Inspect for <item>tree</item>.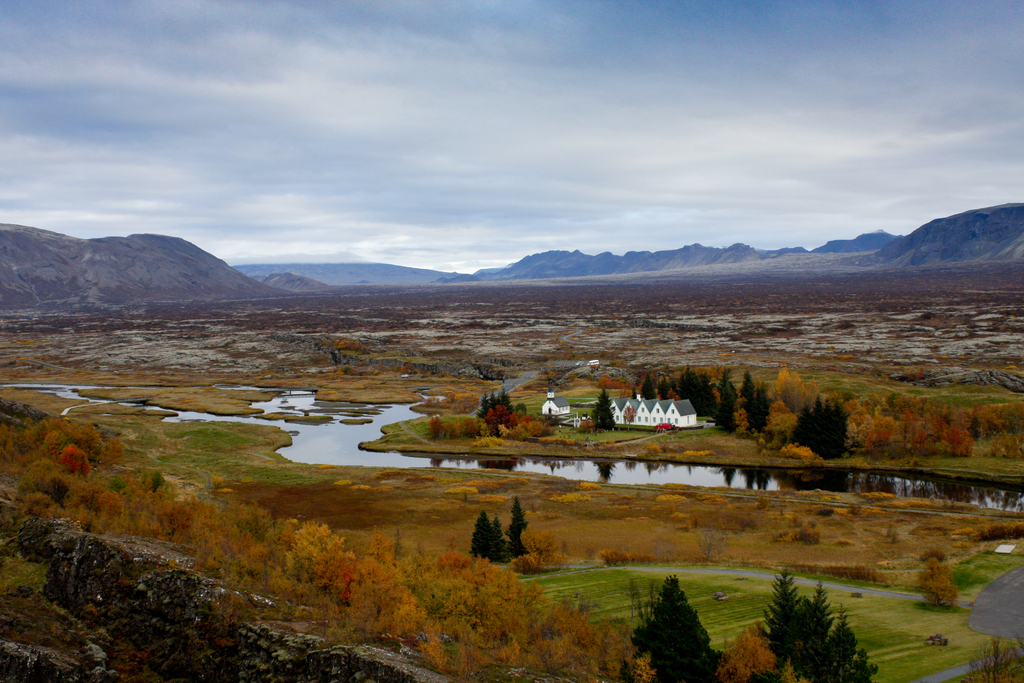
Inspection: bbox=(708, 365, 730, 431).
